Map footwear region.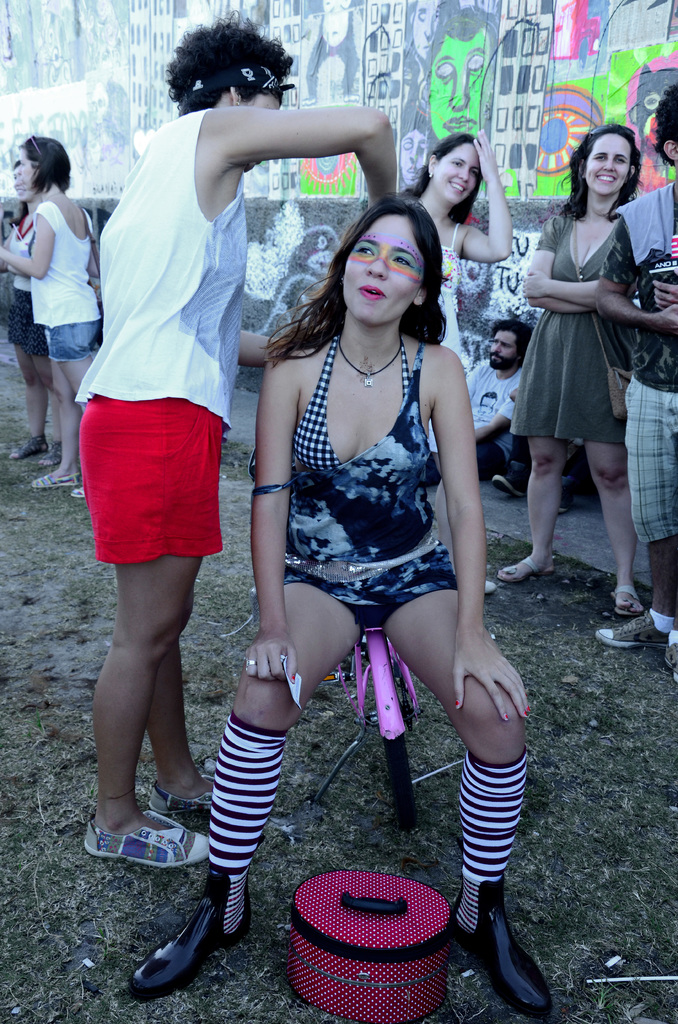
Mapped to box=[70, 476, 86, 497].
